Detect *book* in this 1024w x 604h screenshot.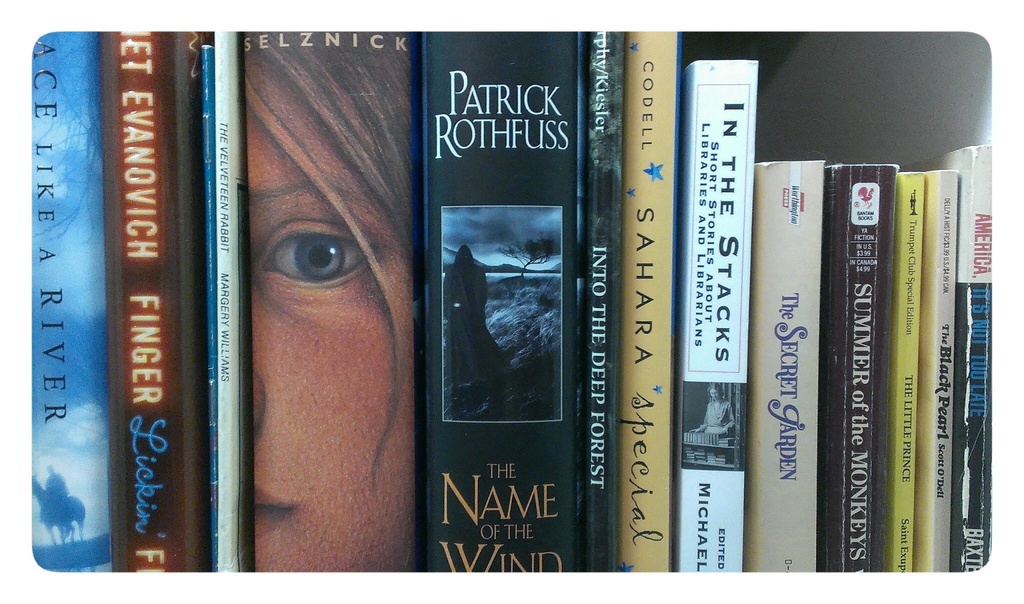
Detection: detection(241, 31, 425, 572).
